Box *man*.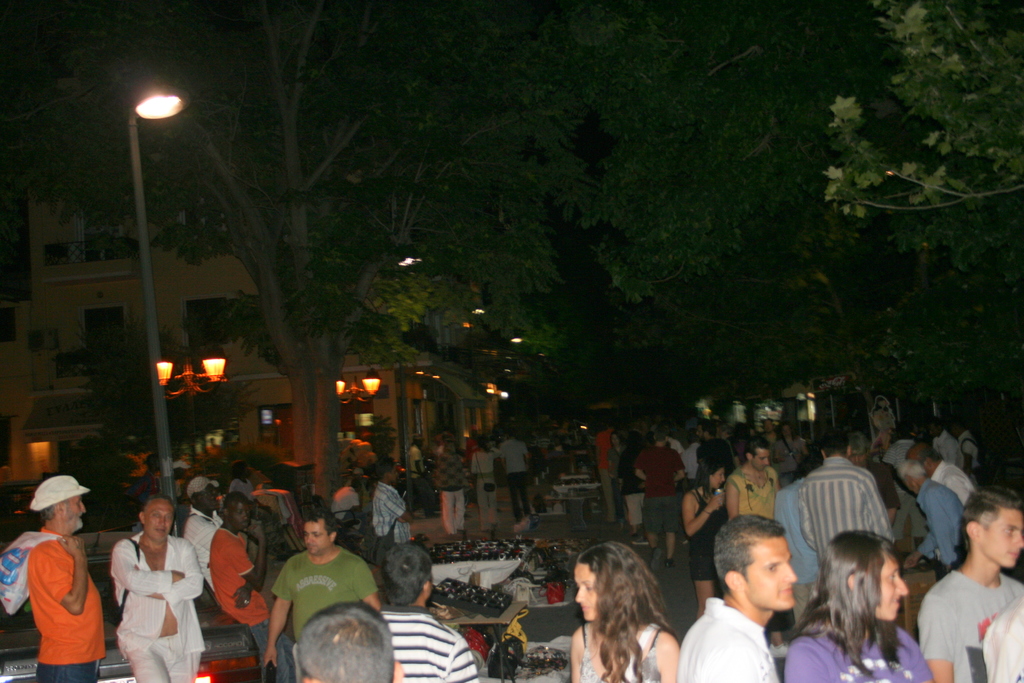
box=[799, 436, 900, 569].
